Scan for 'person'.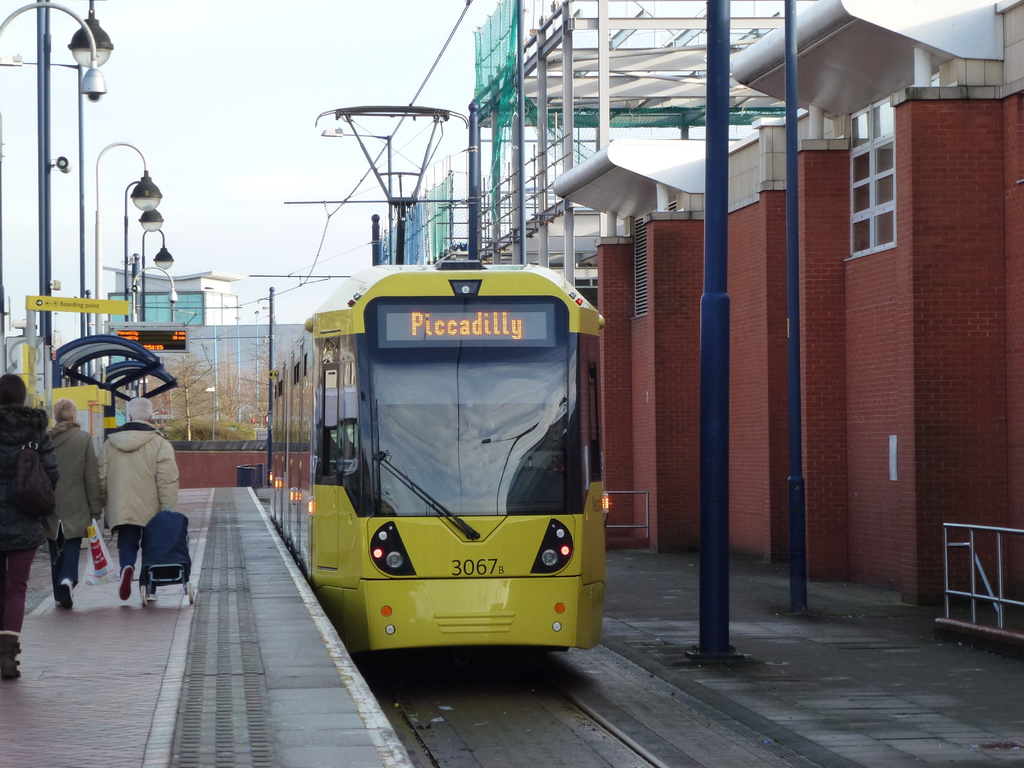
Scan result: {"x1": 30, "y1": 387, "x2": 84, "y2": 611}.
